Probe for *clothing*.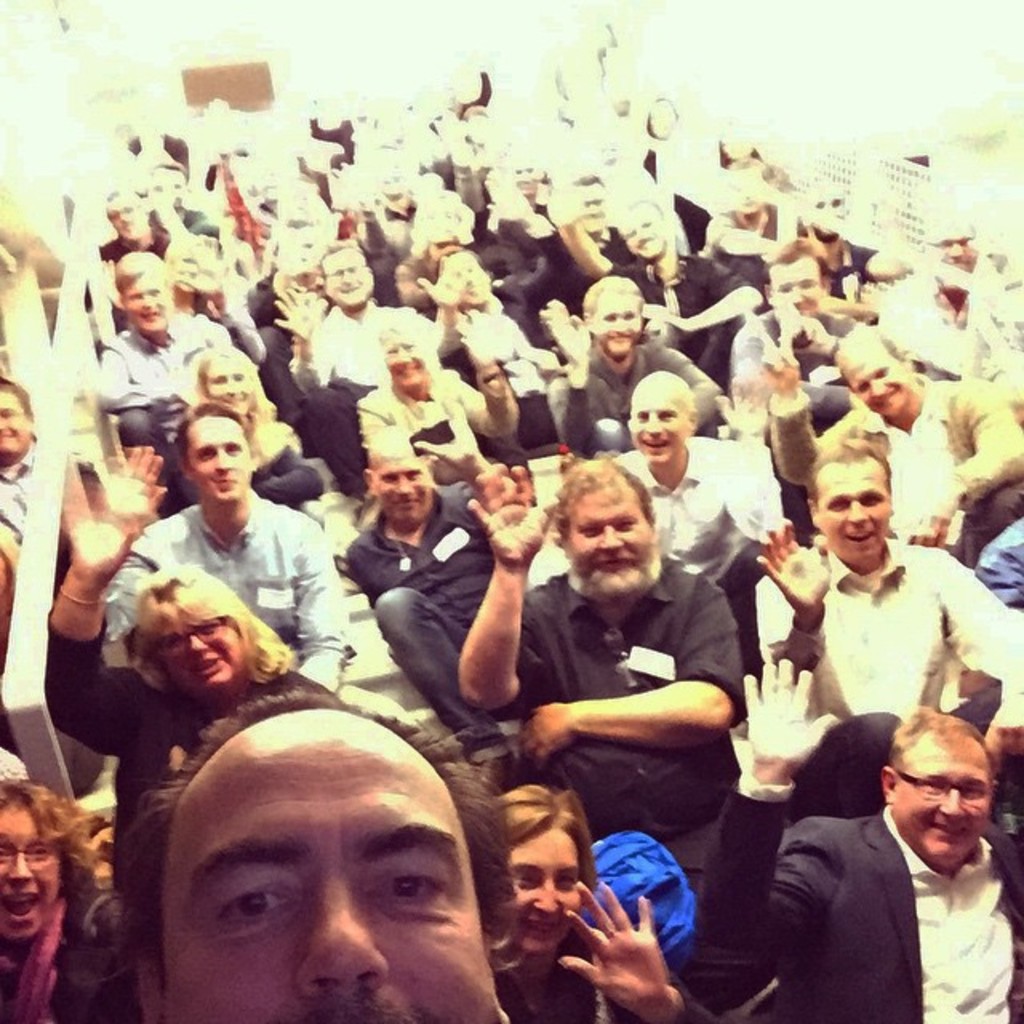
Probe result: rect(742, 552, 1022, 762).
